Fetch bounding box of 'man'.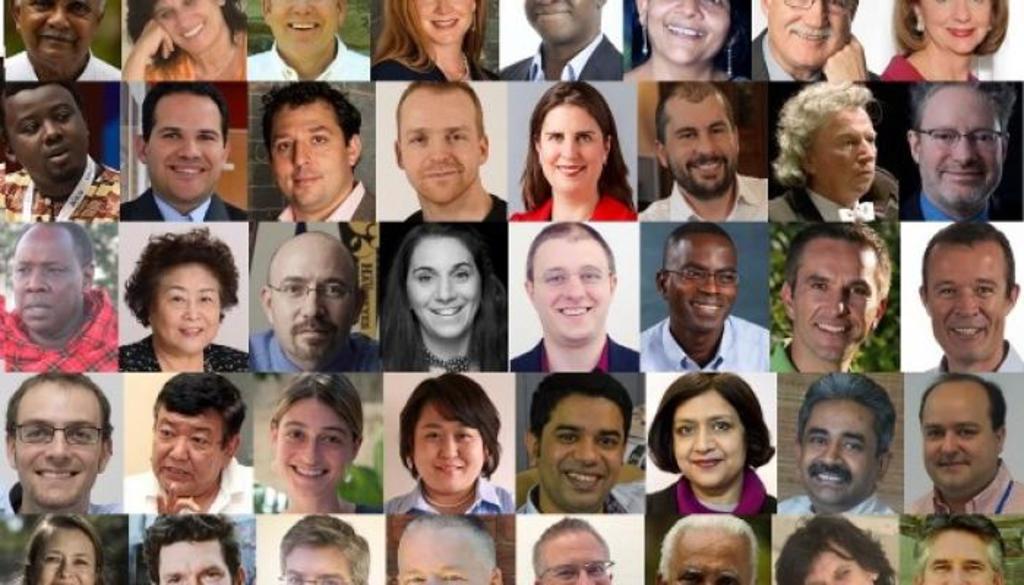
Bbox: detection(532, 509, 617, 584).
